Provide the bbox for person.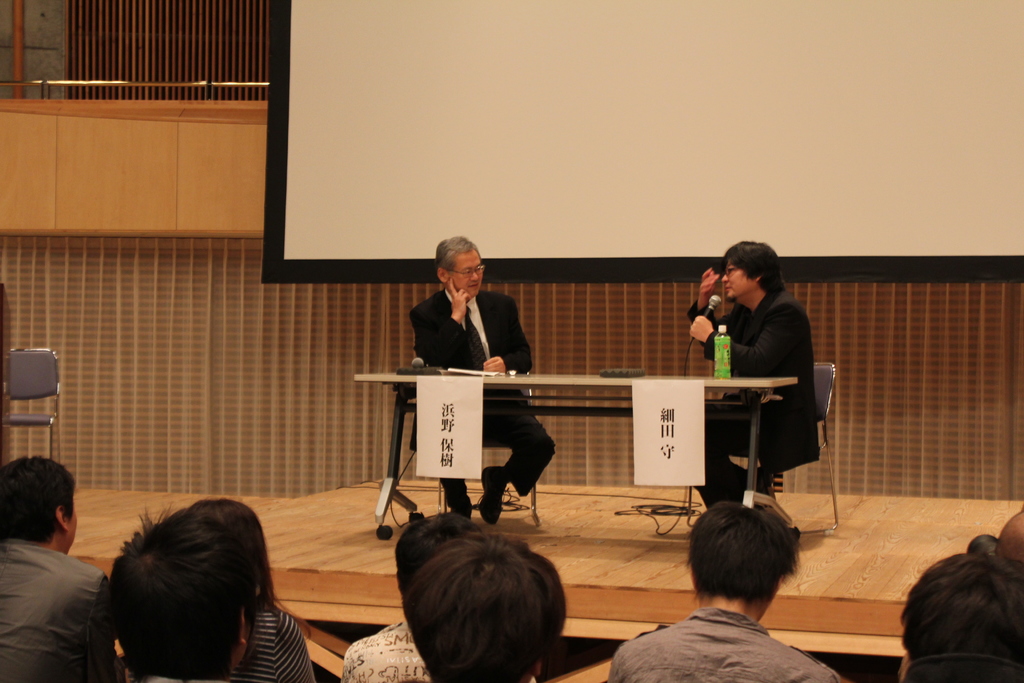
[left=108, top=521, right=249, bottom=682].
